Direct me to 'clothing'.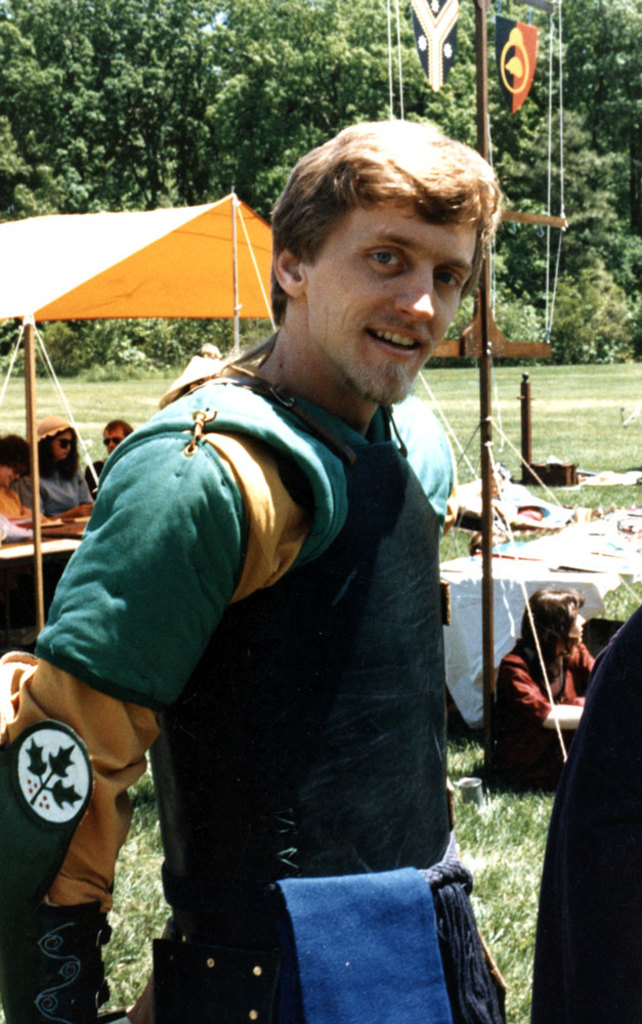
Direction: region(0, 369, 508, 1023).
